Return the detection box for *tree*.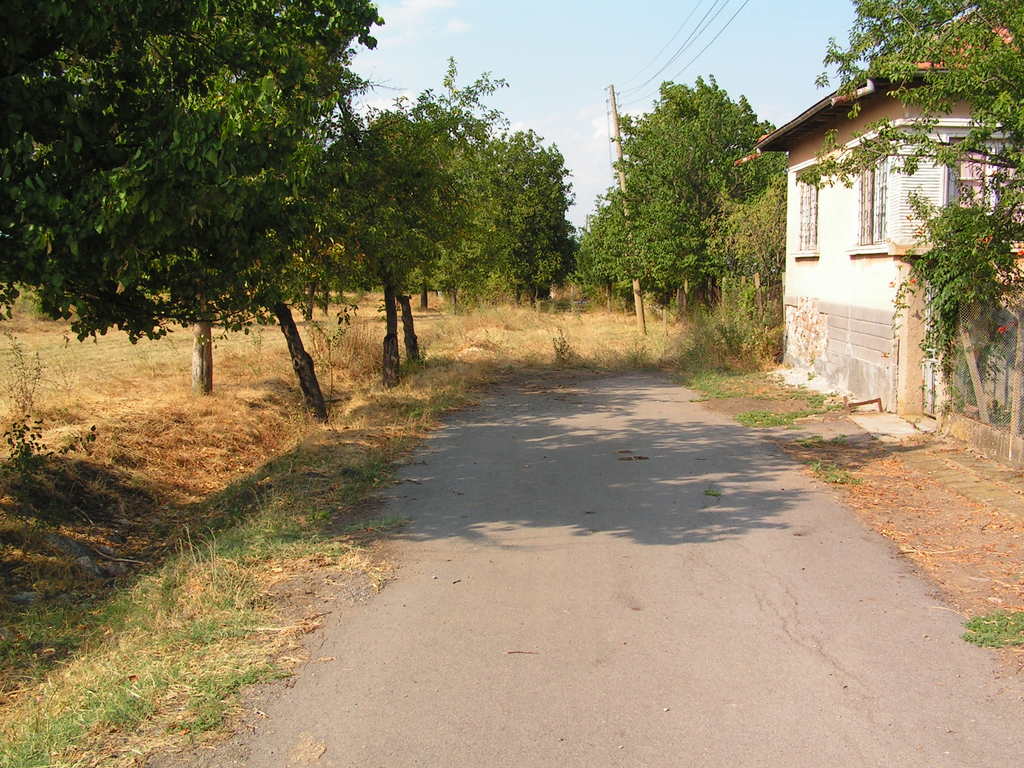
select_region(292, 44, 513, 381).
